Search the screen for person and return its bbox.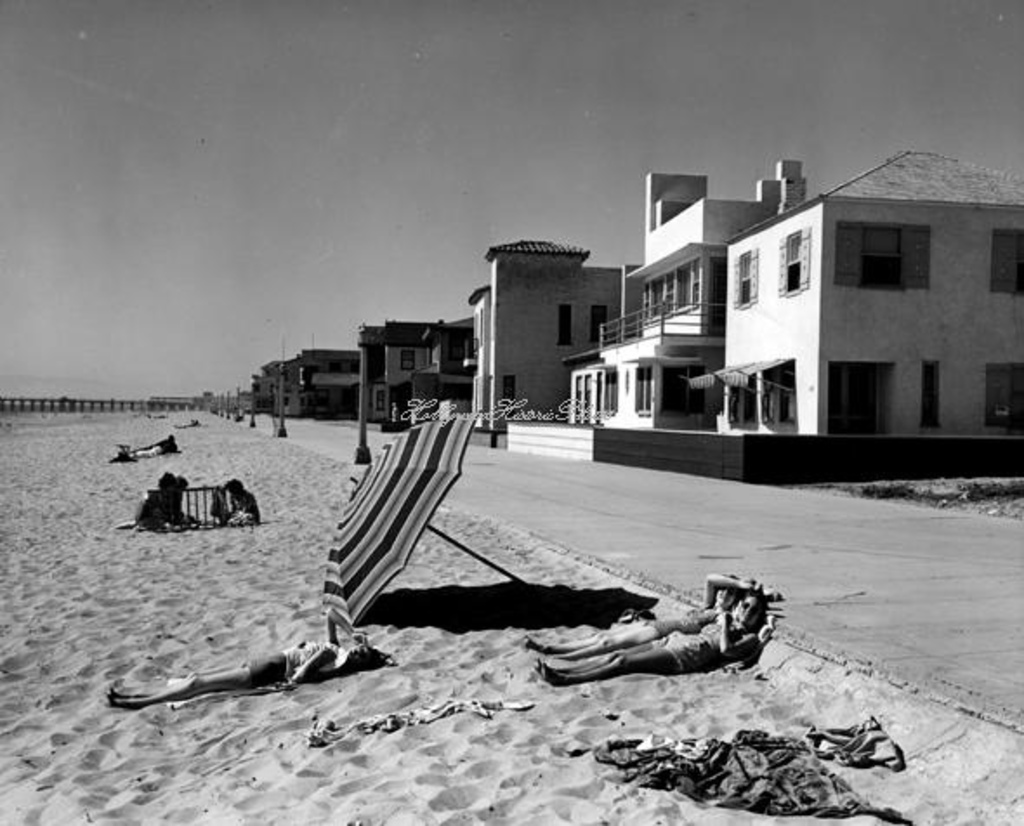
Found: rect(106, 607, 392, 715).
